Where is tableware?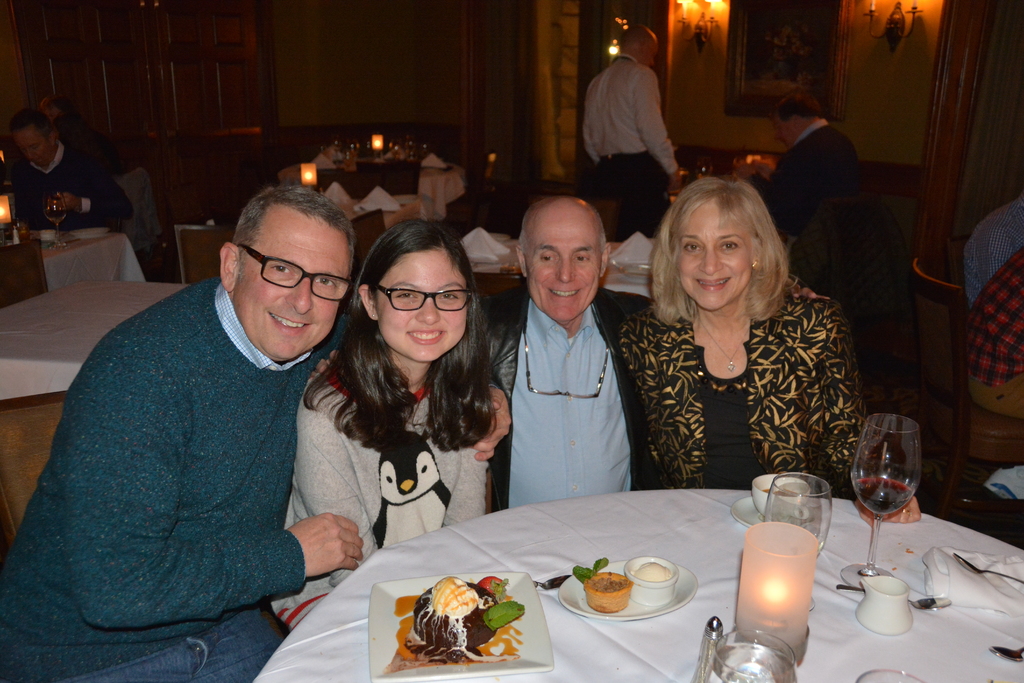
left=856, top=576, right=916, bottom=636.
